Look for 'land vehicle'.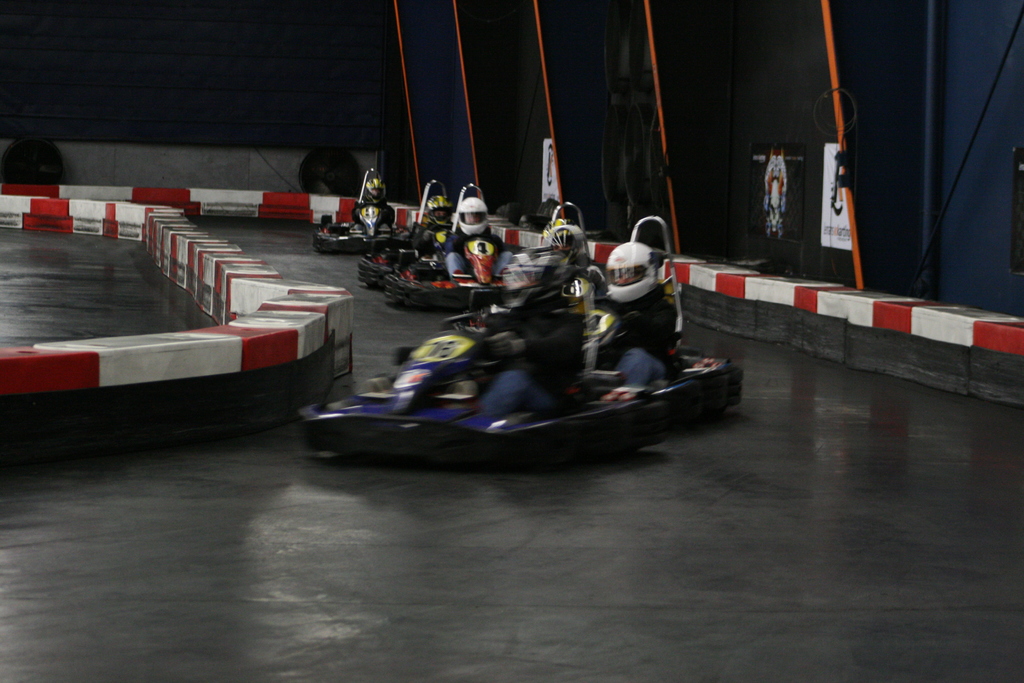
Found: {"left": 355, "top": 178, "right": 452, "bottom": 290}.
